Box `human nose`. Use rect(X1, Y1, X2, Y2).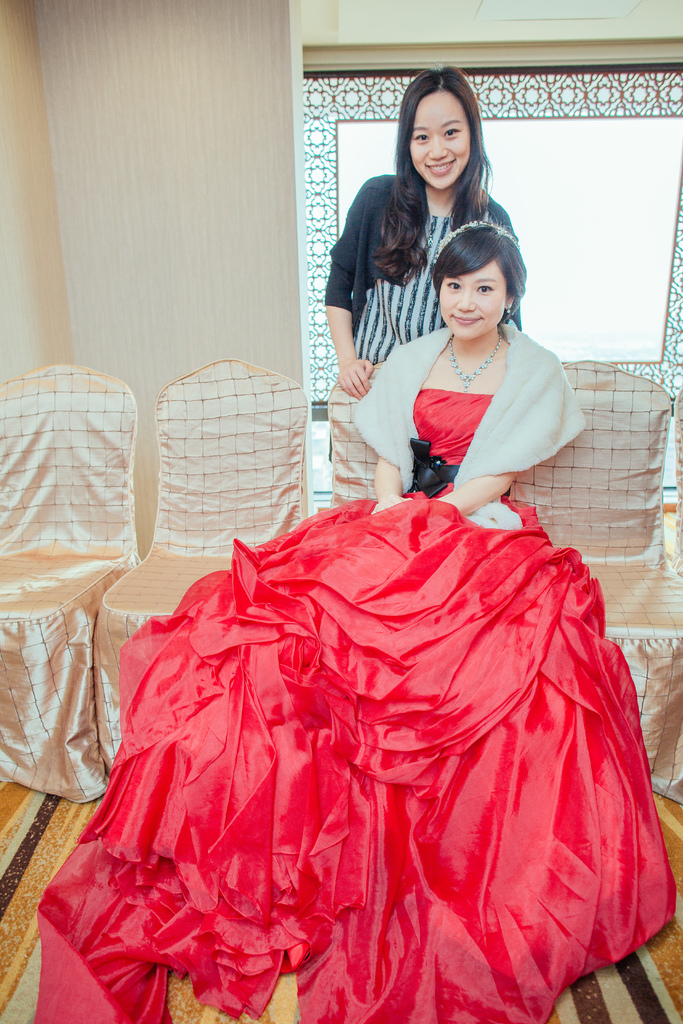
rect(450, 279, 475, 314).
